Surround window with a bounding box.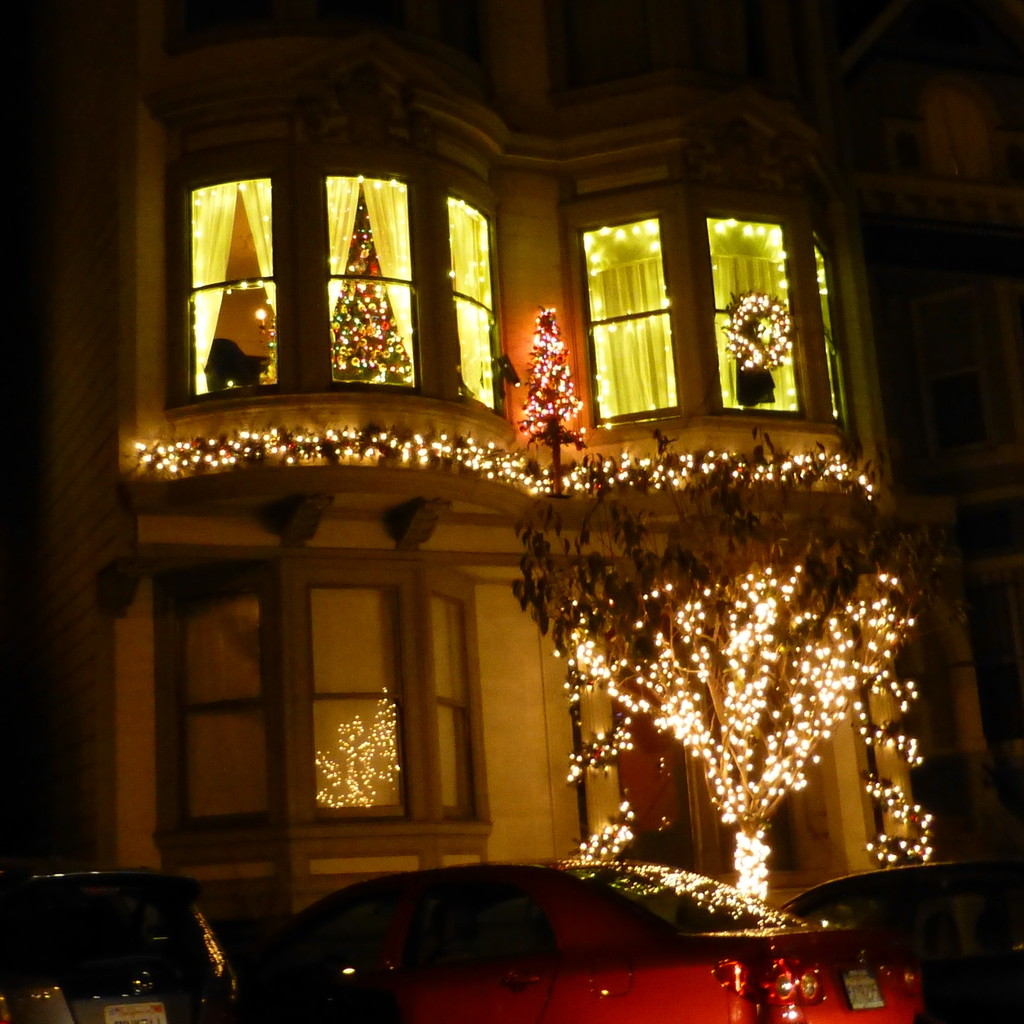
[426, 592, 480, 819].
